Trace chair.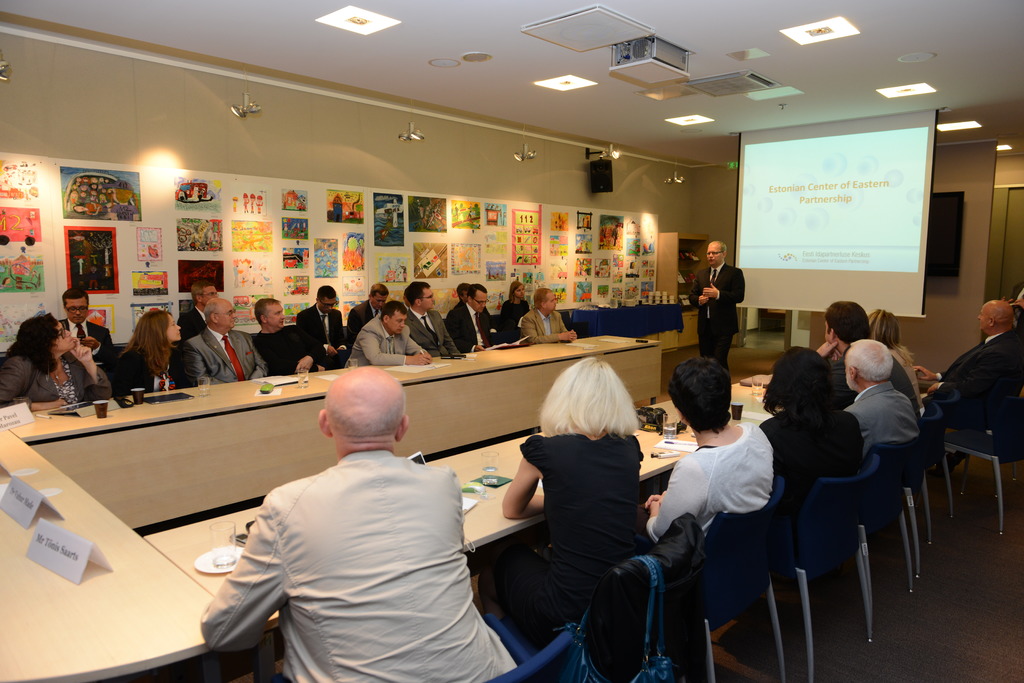
Traced to (893, 399, 936, 595).
